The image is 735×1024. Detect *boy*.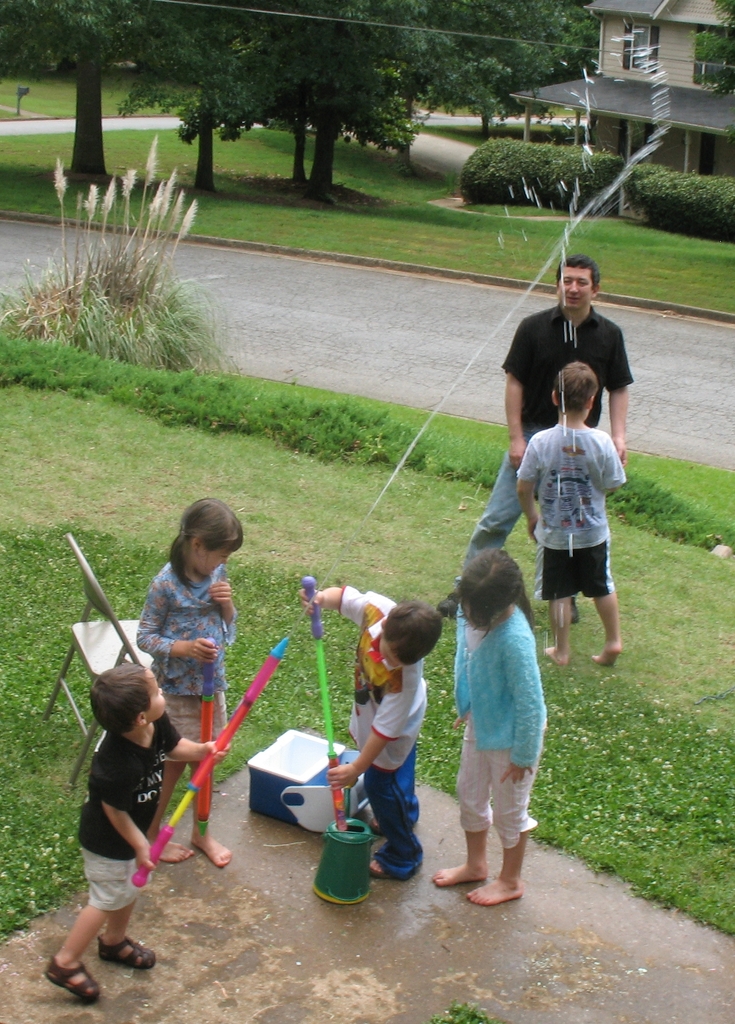
Detection: select_region(514, 363, 631, 667).
